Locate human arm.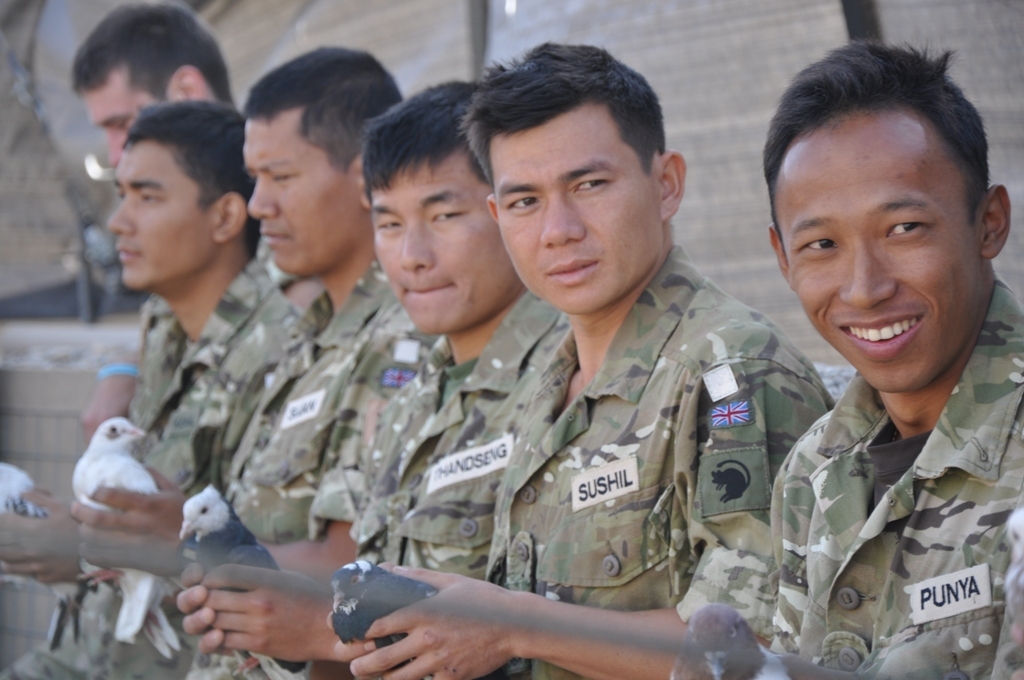
Bounding box: rect(337, 356, 826, 679).
